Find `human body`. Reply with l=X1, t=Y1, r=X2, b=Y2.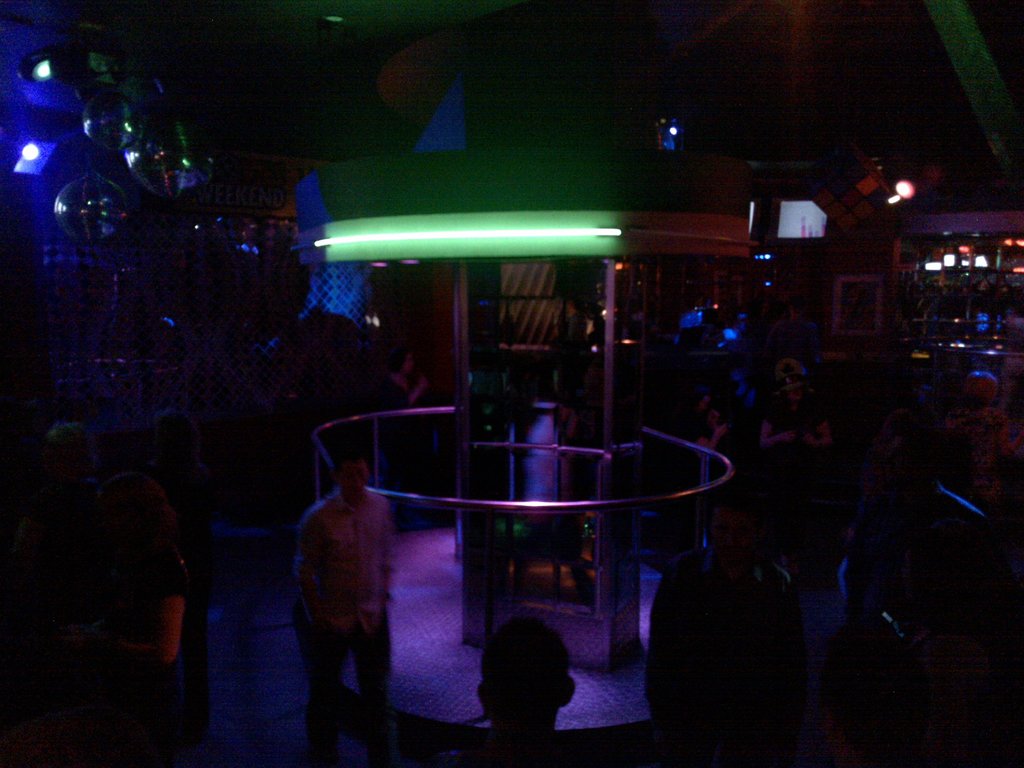
l=947, t=370, r=1020, b=510.
